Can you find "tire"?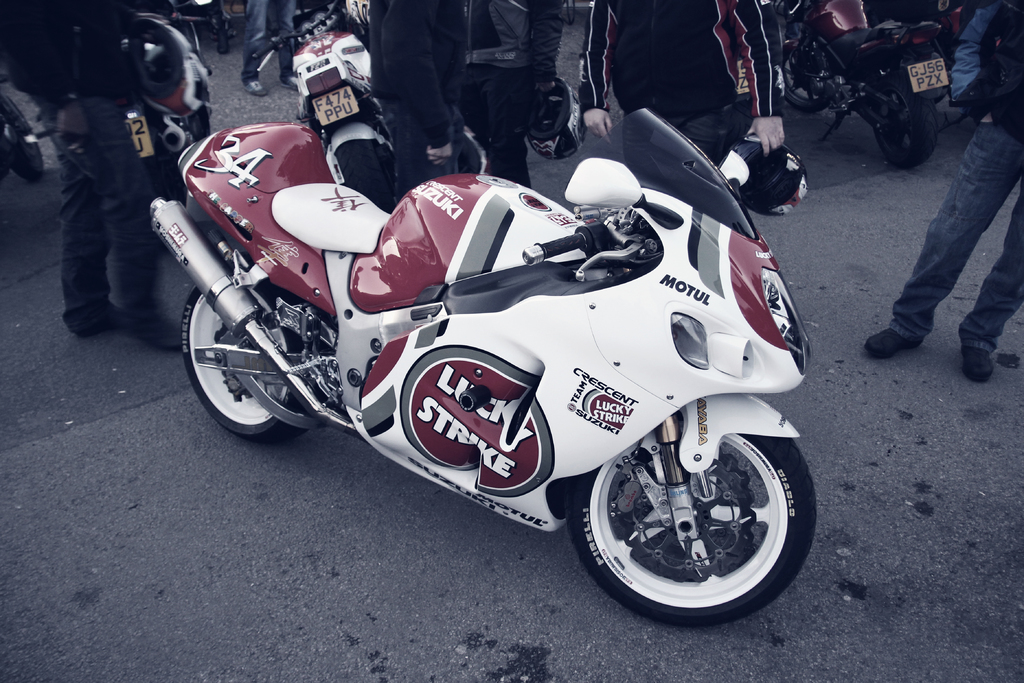
Yes, bounding box: 0, 99, 44, 185.
